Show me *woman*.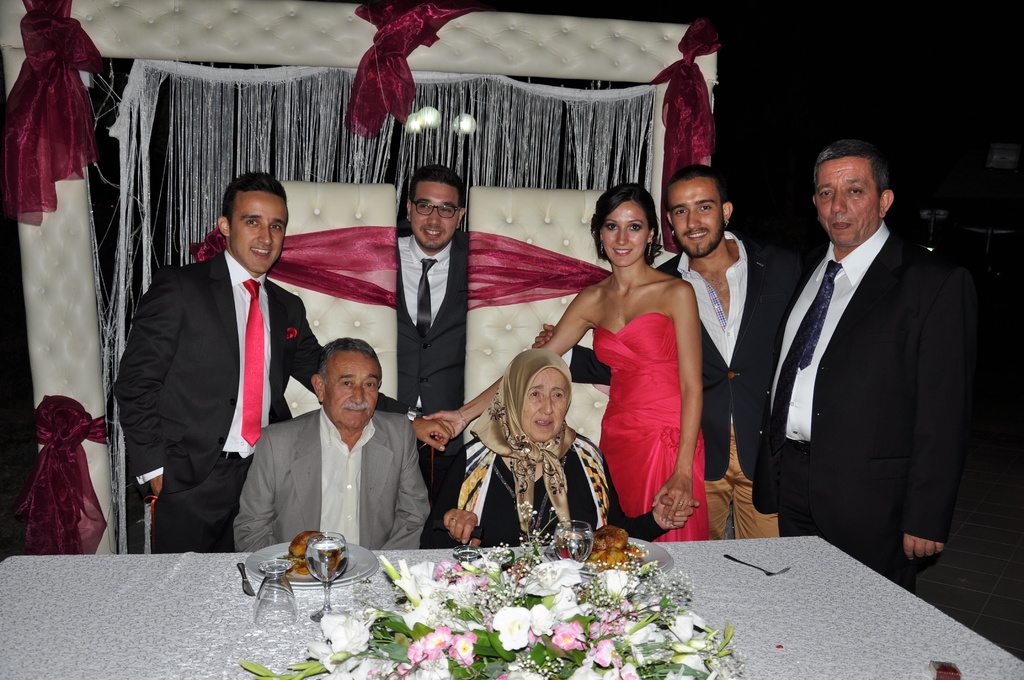
*woman* is here: box(420, 343, 701, 546).
